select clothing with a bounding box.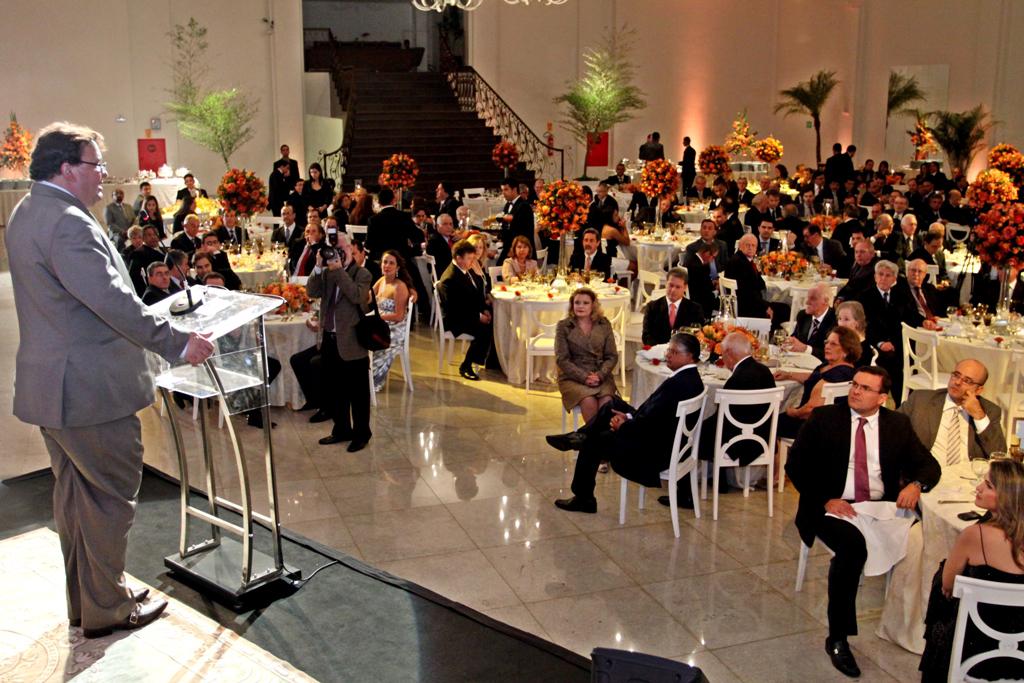
642/294/705/347.
